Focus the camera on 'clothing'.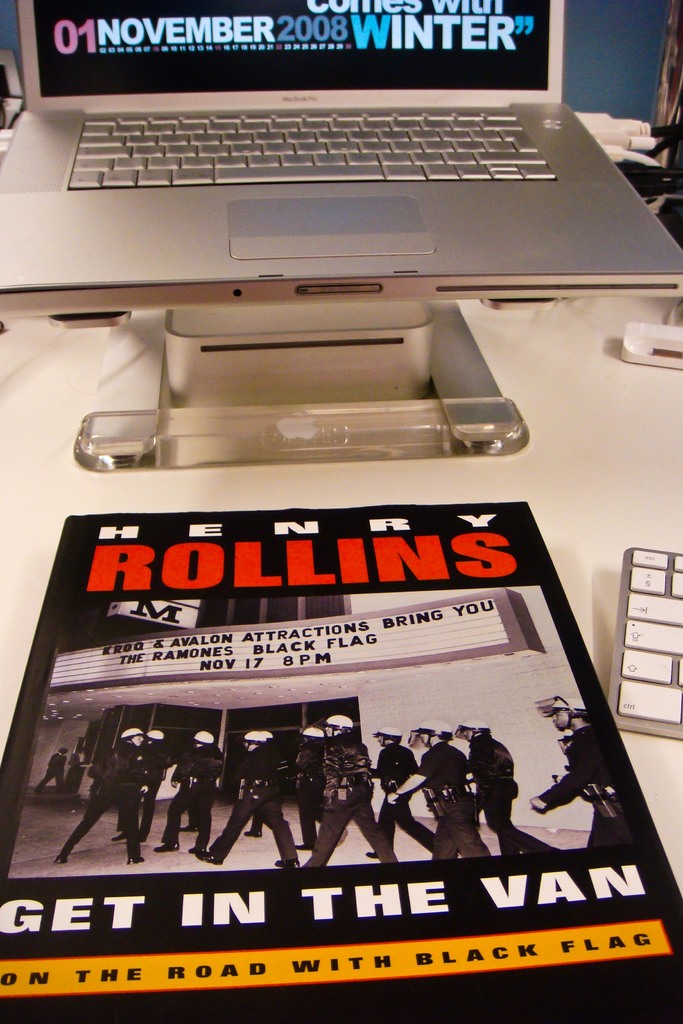
Focus region: <box>209,759,307,869</box>.
